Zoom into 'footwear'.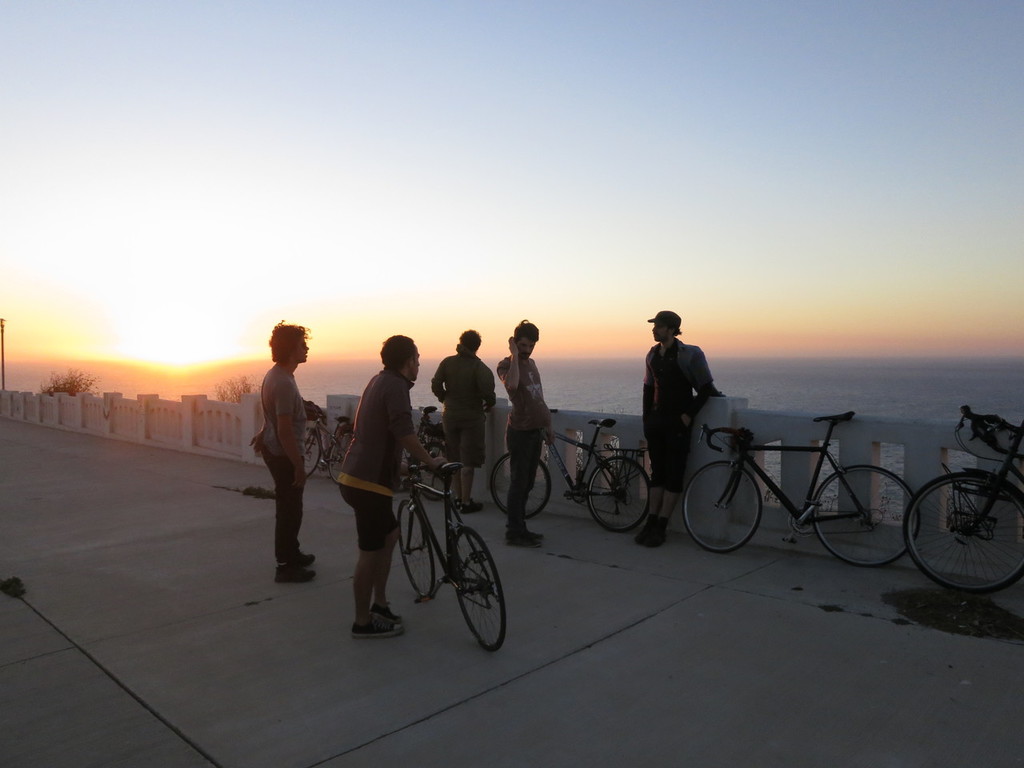
Zoom target: 505:530:541:546.
